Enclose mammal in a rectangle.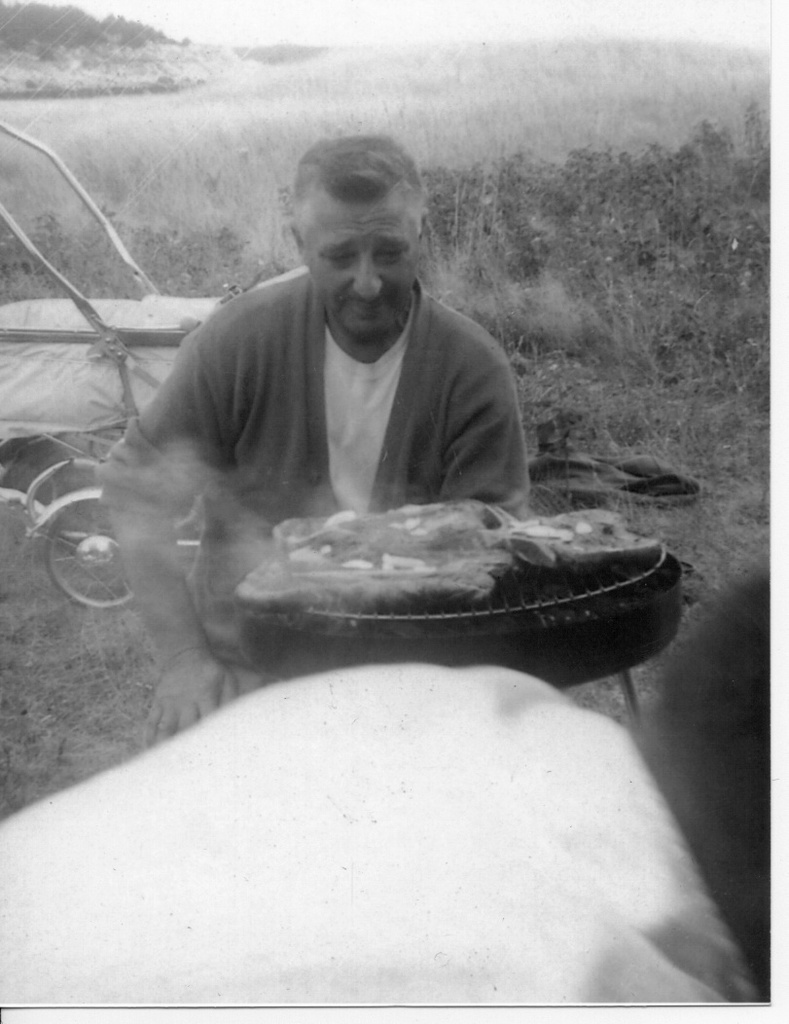
(left=103, top=147, right=581, bottom=645).
